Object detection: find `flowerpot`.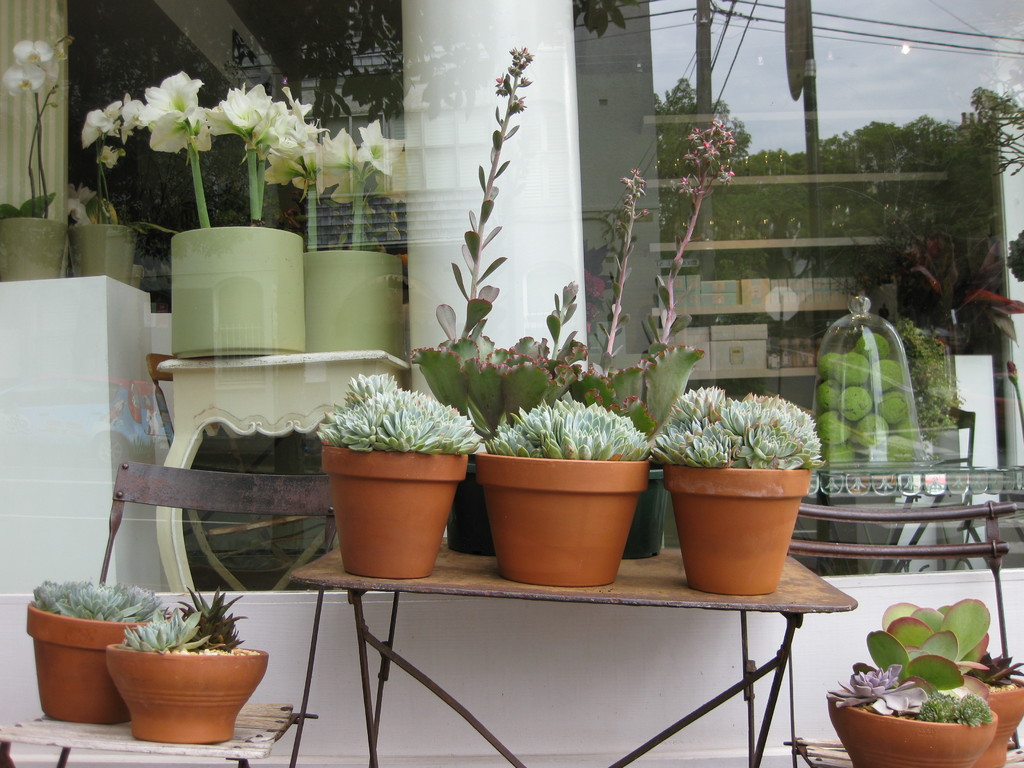
l=317, t=449, r=470, b=581.
